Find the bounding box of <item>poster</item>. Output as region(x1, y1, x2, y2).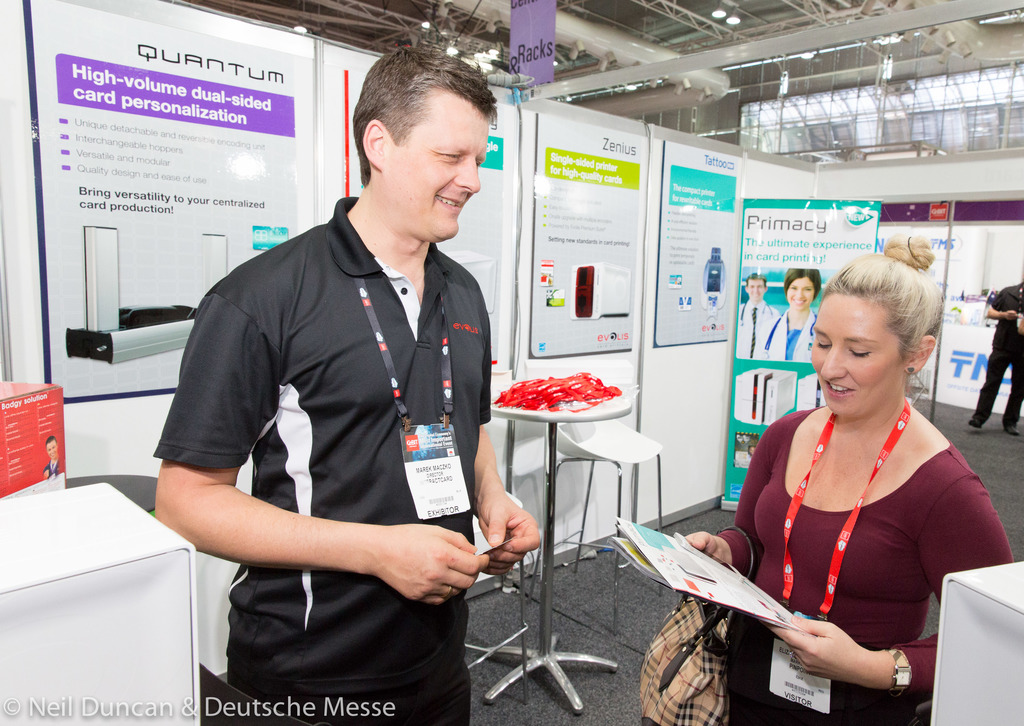
region(723, 201, 890, 500).
